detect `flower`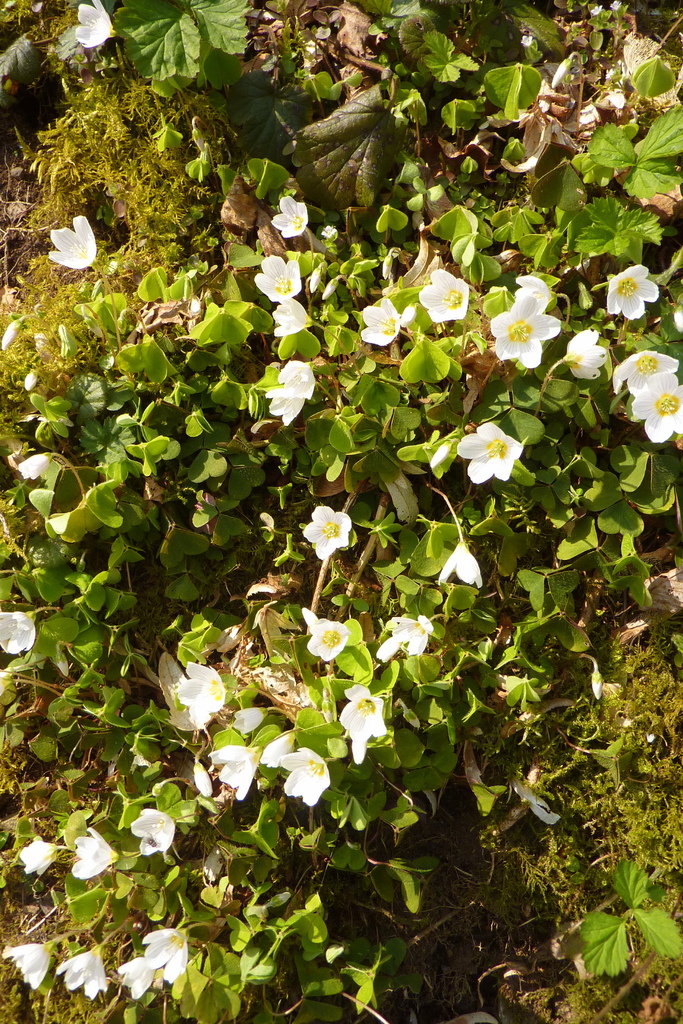
x1=0, y1=319, x2=21, y2=351
